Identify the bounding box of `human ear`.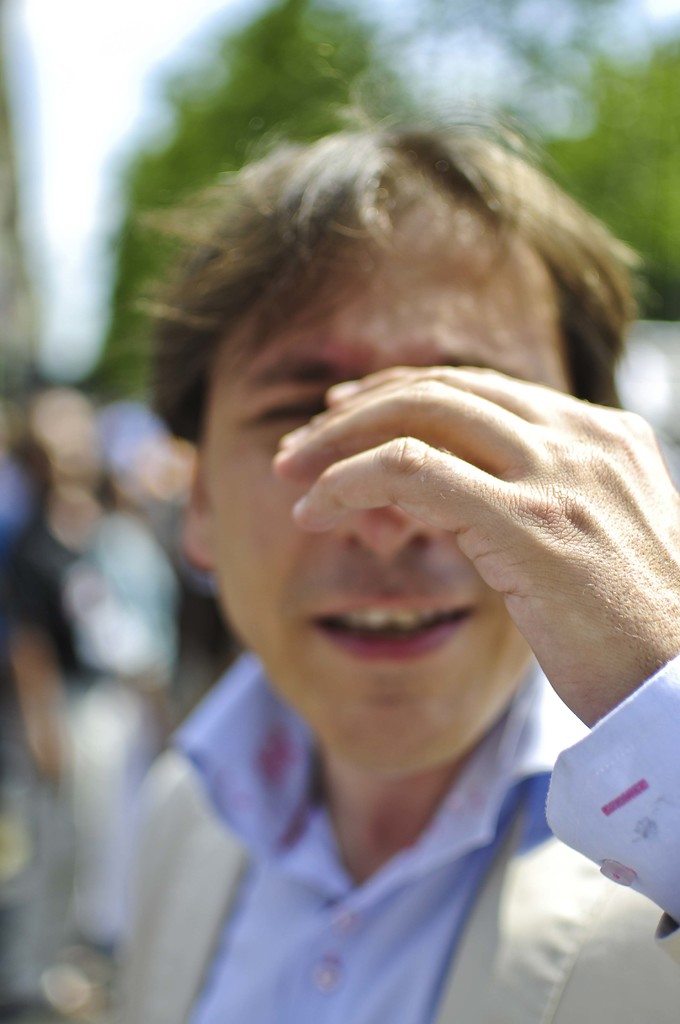
[x1=185, y1=454, x2=211, y2=565].
